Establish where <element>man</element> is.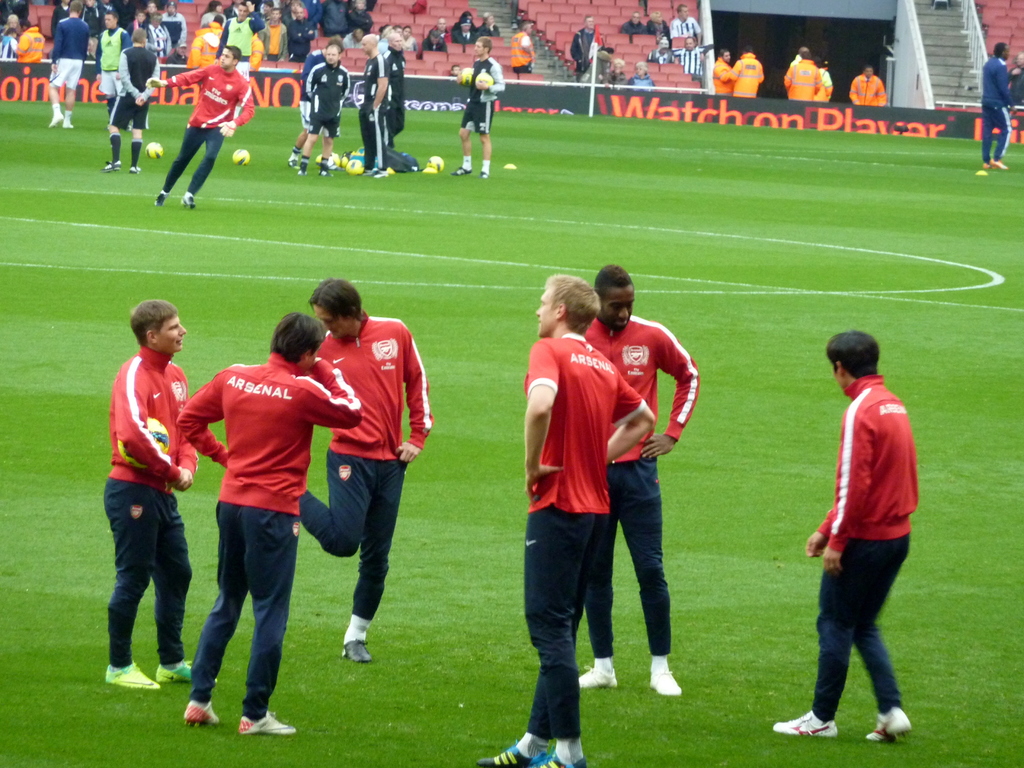
Established at BBox(782, 51, 819, 100).
